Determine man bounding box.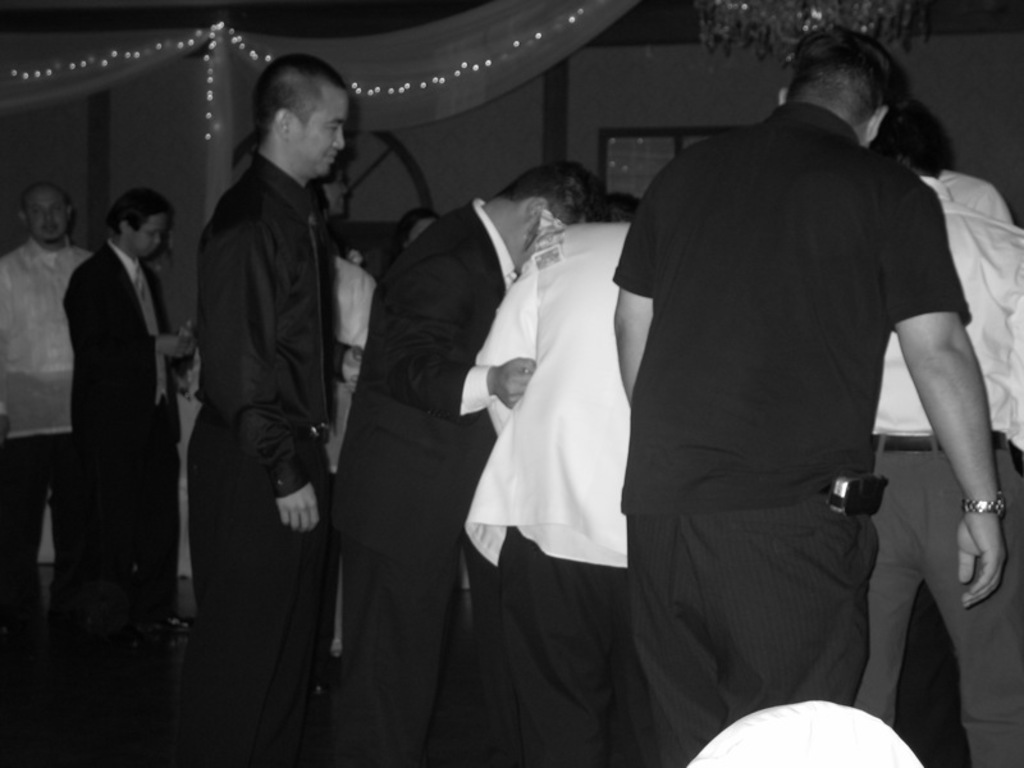
Determined: locate(855, 106, 1023, 767).
